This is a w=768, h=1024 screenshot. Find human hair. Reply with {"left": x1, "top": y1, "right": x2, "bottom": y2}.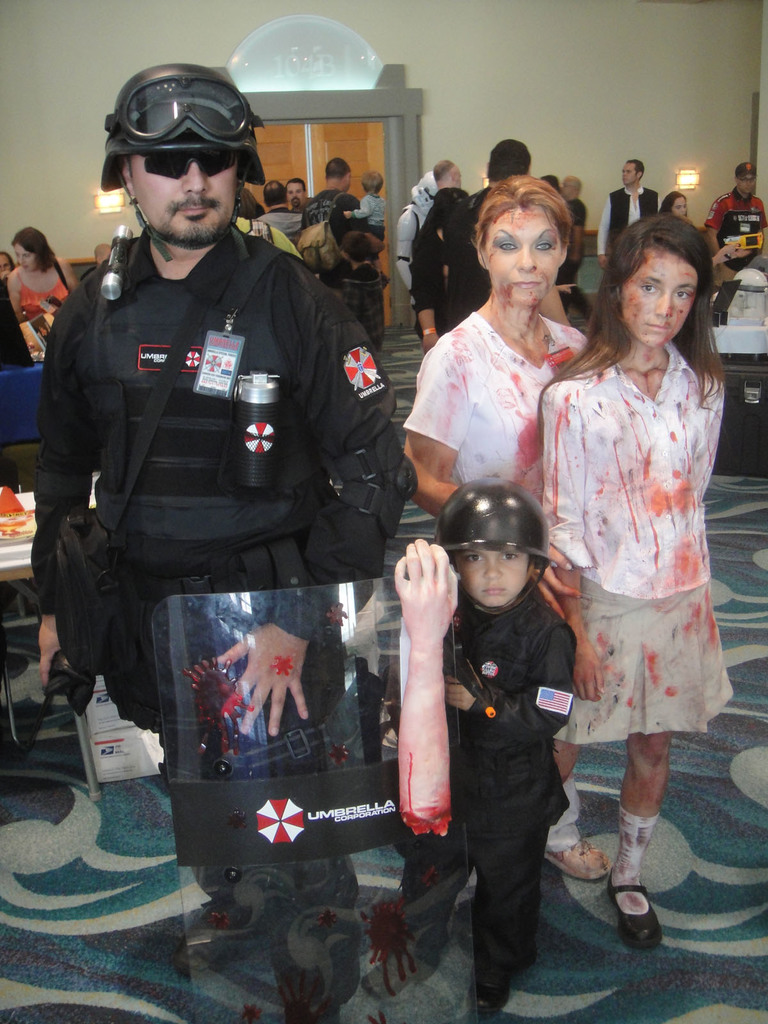
{"left": 11, "top": 225, "right": 54, "bottom": 273}.
